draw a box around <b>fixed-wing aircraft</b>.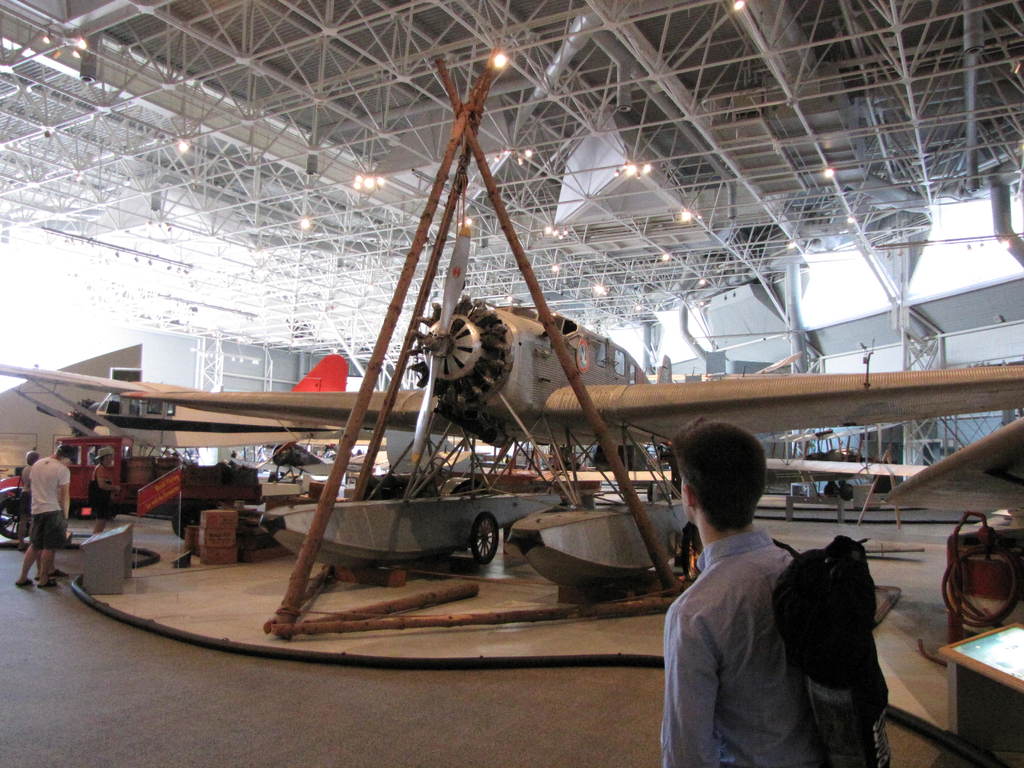
l=118, t=218, r=1023, b=452.
